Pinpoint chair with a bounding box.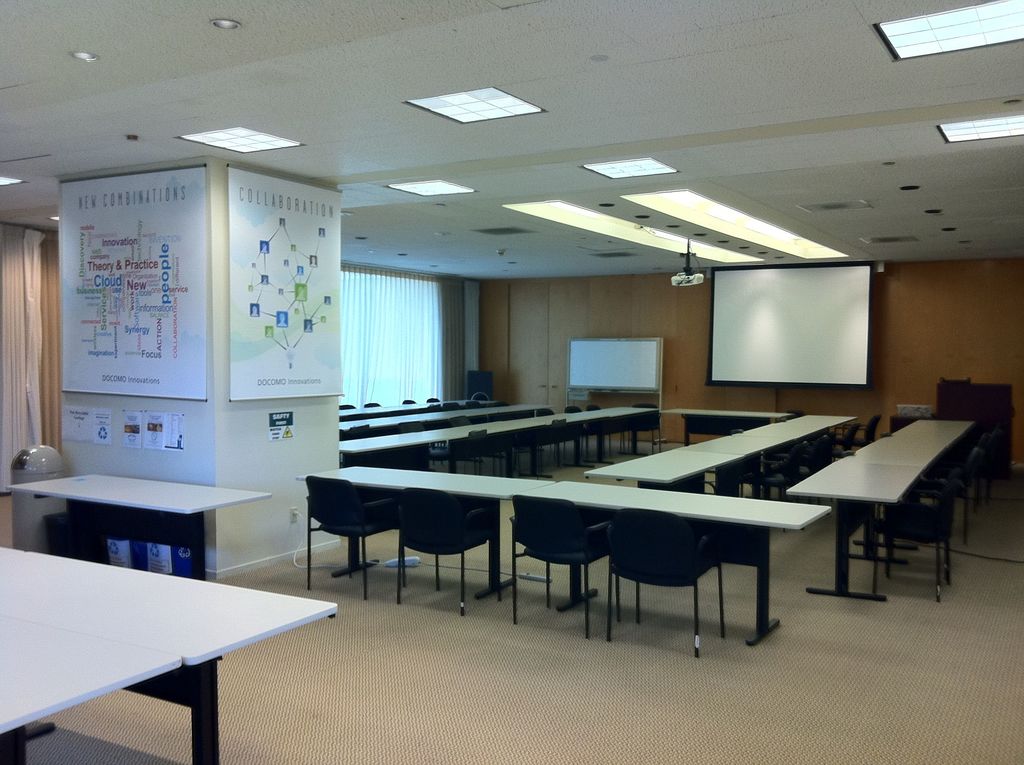
region(422, 401, 442, 412).
